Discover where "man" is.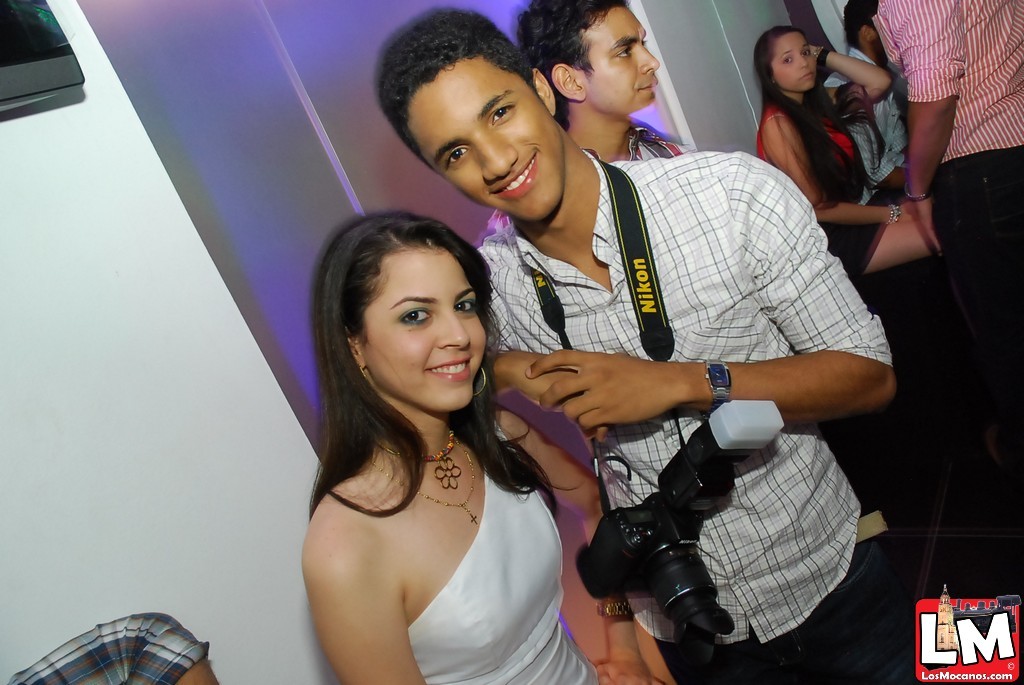
Discovered at locate(871, 0, 1023, 371).
